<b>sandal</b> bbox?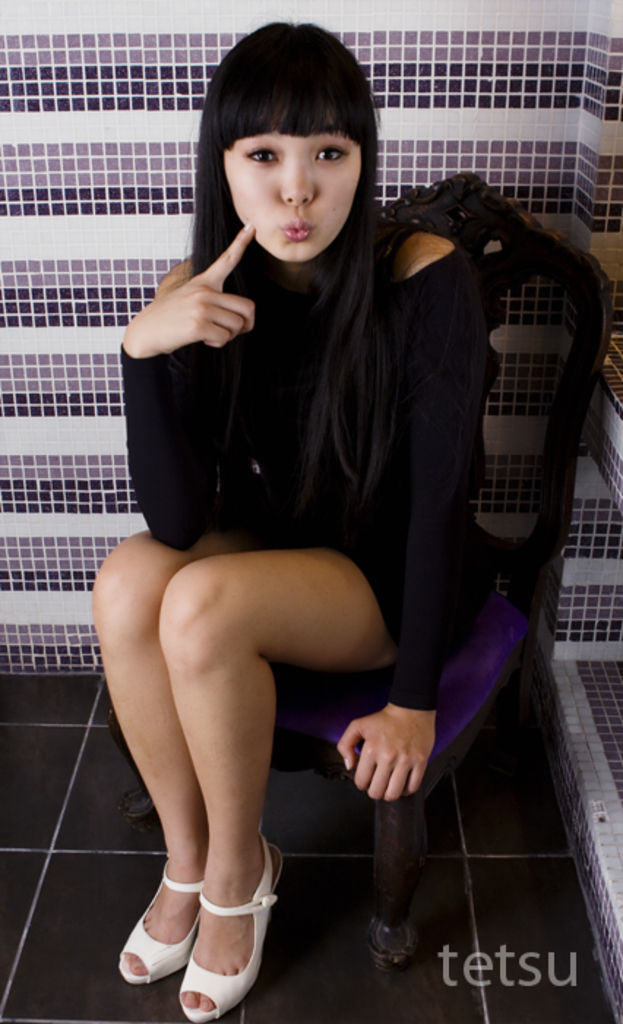
locate(170, 829, 284, 1023)
